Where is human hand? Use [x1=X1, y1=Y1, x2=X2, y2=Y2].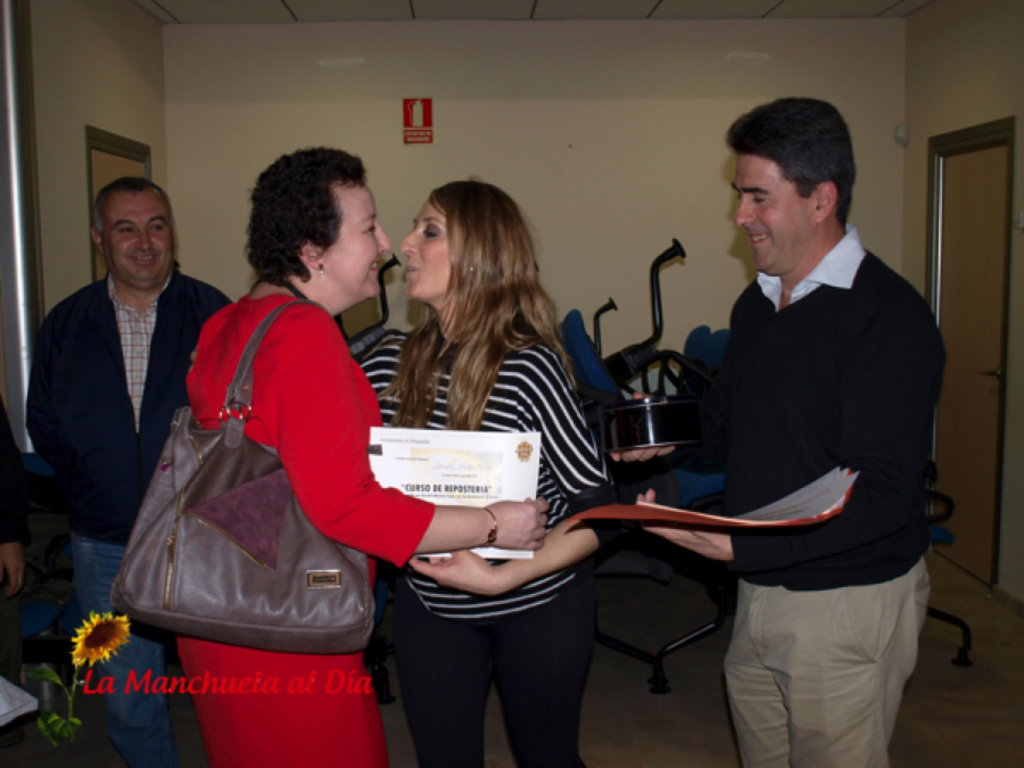
[x1=476, y1=485, x2=554, y2=571].
